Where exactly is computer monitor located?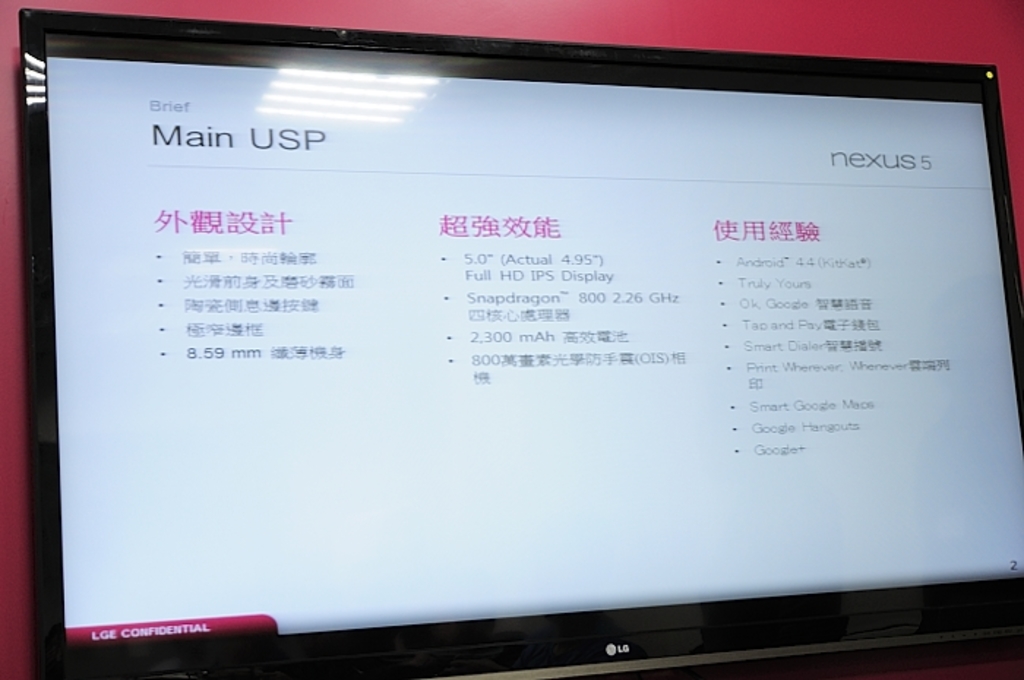
Its bounding box is 0 0 1023 679.
